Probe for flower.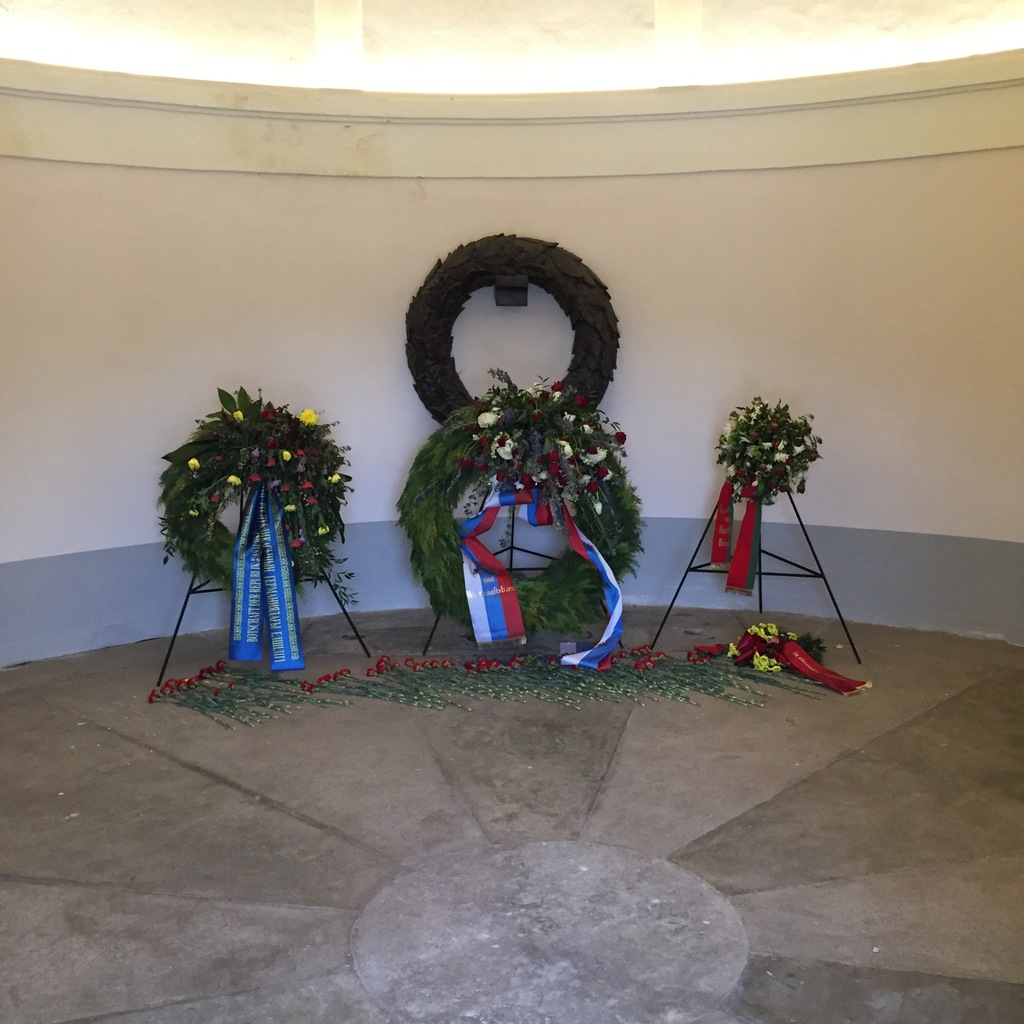
Probe result: [x1=225, y1=468, x2=241, y2=488].
